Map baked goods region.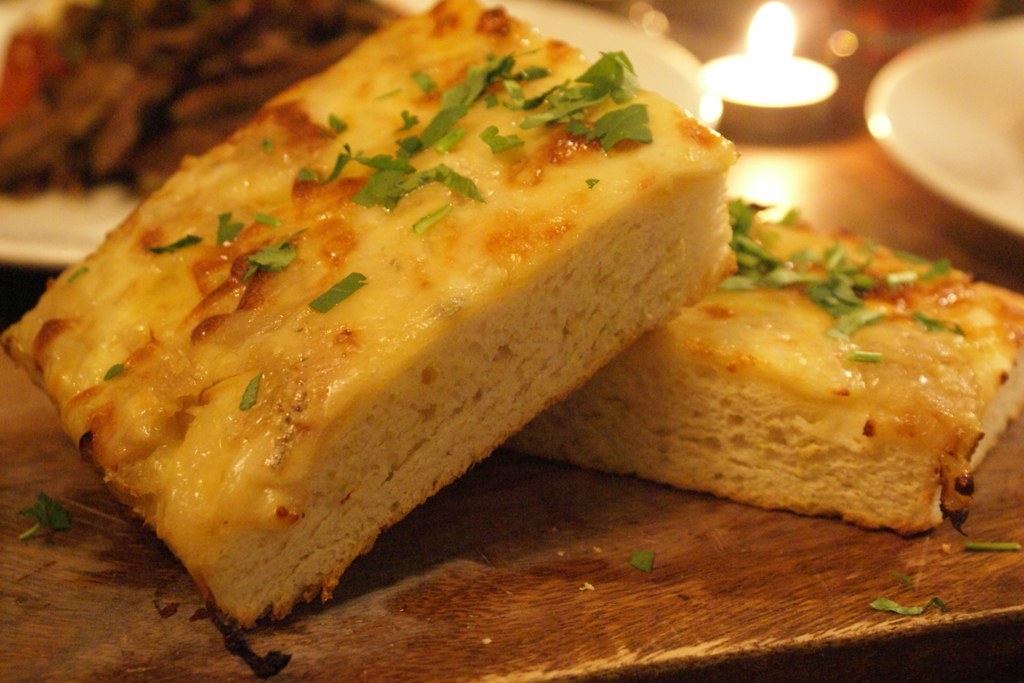
Mapped to bbox(502, 200, 1023, 538).
